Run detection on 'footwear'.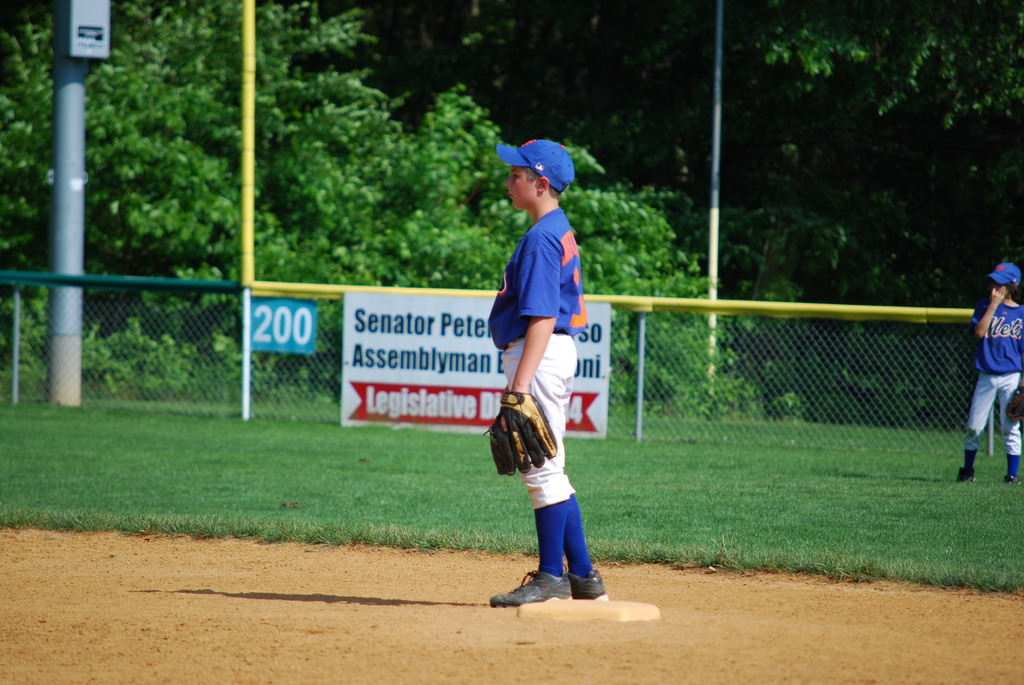
Result: [485, 570, 572, 608].
